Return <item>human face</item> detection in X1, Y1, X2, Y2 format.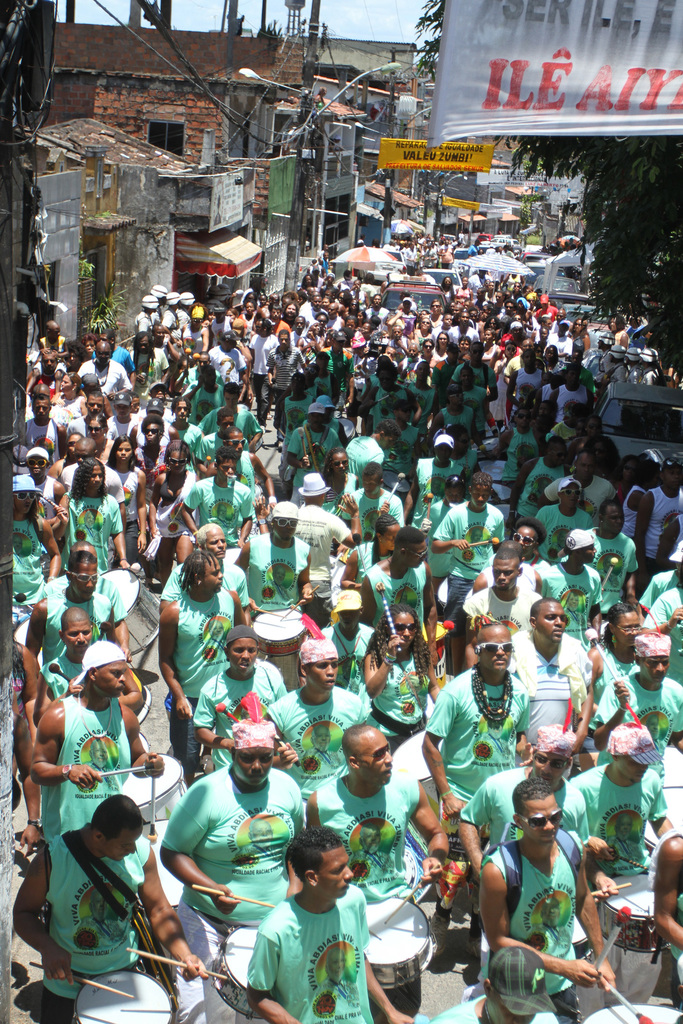
406, 343, 418, 362.
